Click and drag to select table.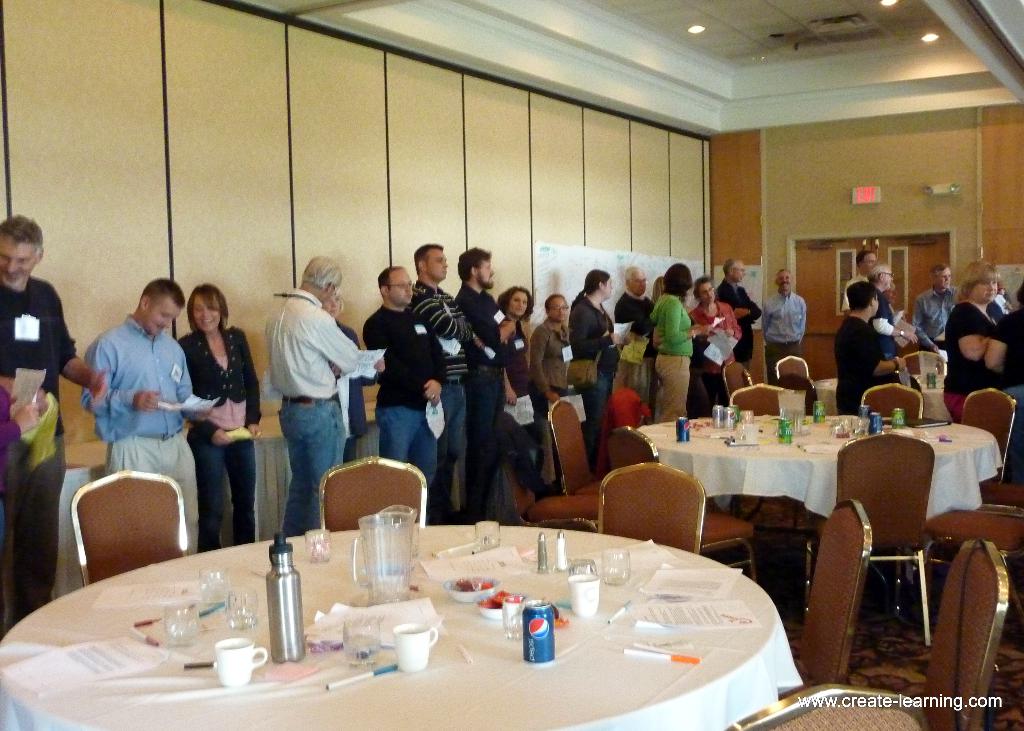
Selection: (x1=816, y1=373, x2=951, y2=426).
